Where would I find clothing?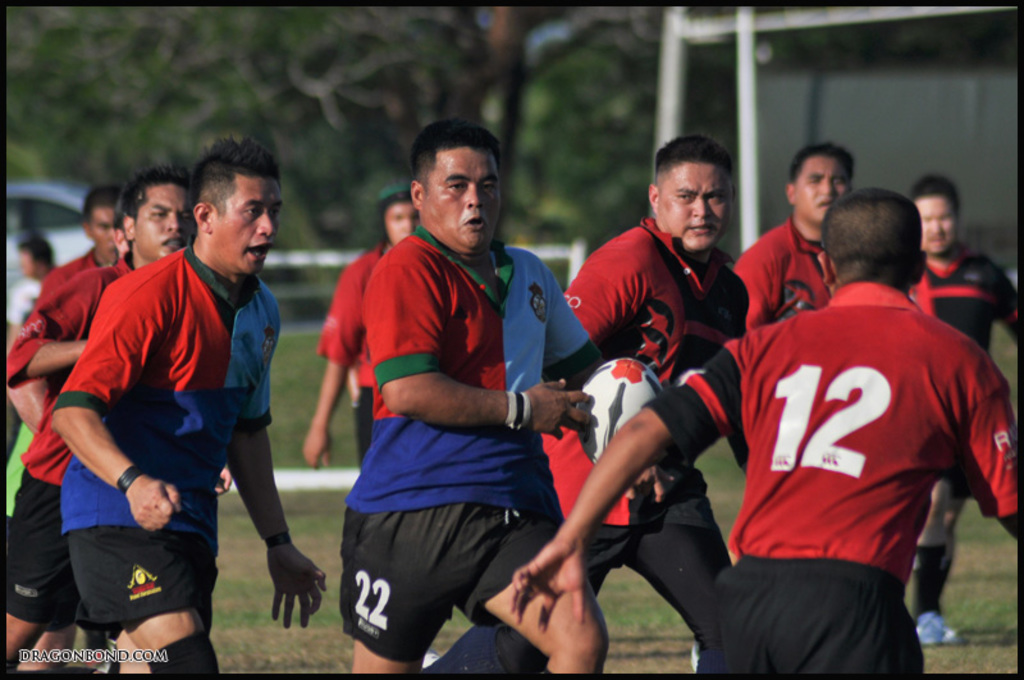
At detection(535, 214, 750, 670).
